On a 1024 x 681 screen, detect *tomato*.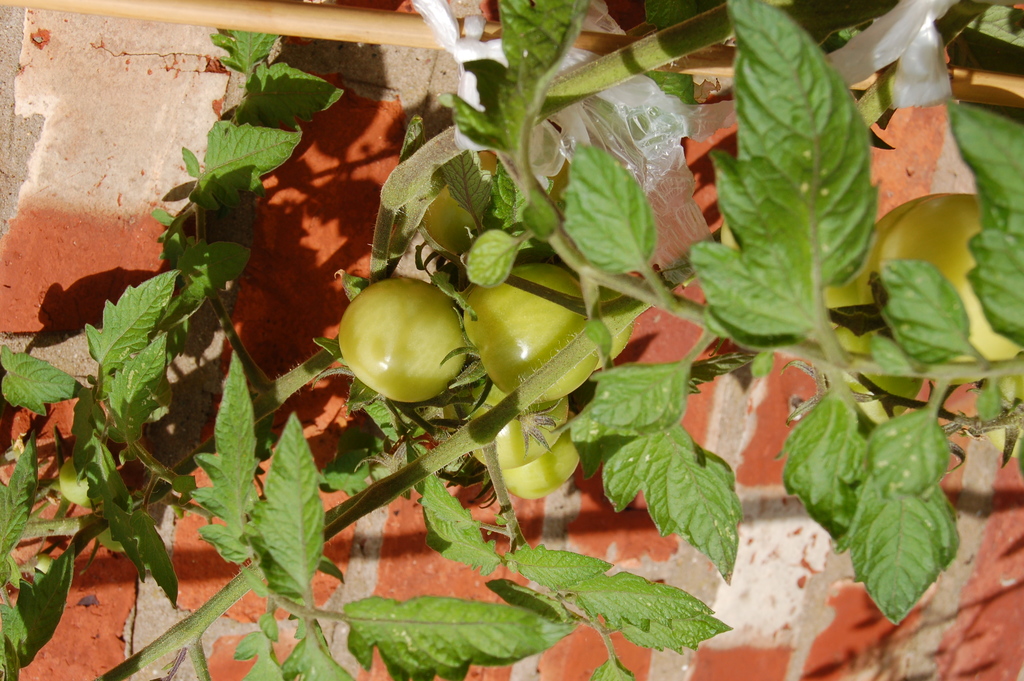
l=505, t=433, r=585, b=502.
